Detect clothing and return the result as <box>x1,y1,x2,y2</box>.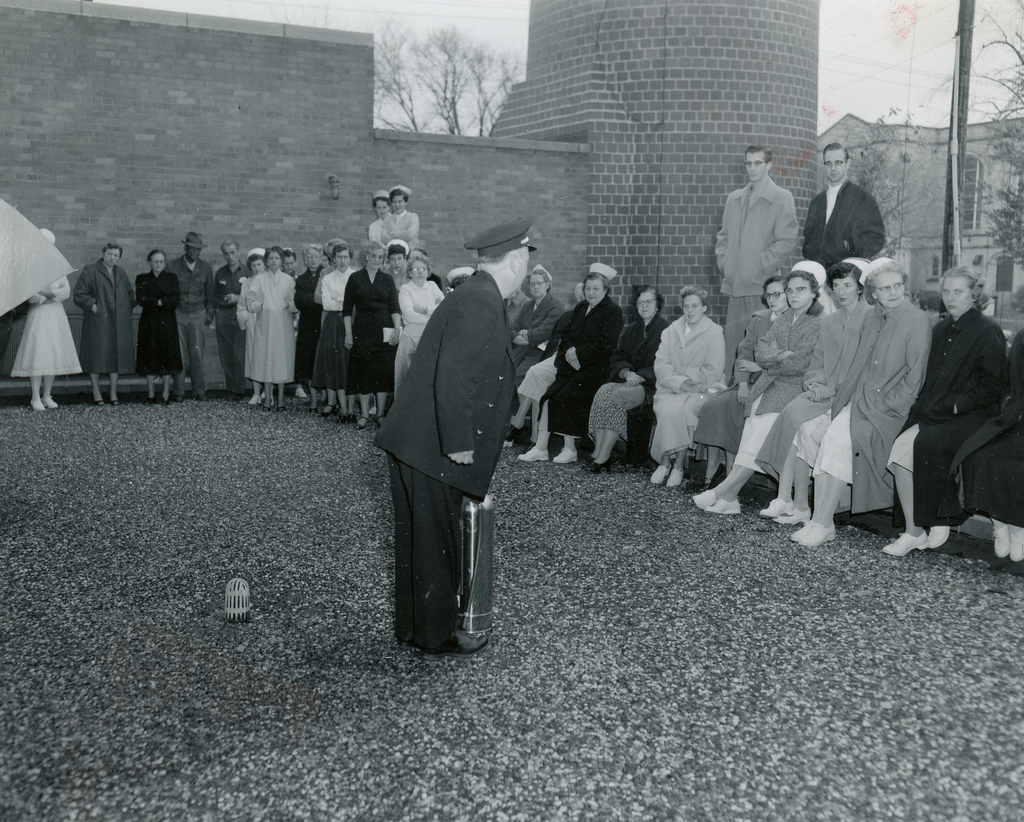
<box>706,179,796,303</box>.
